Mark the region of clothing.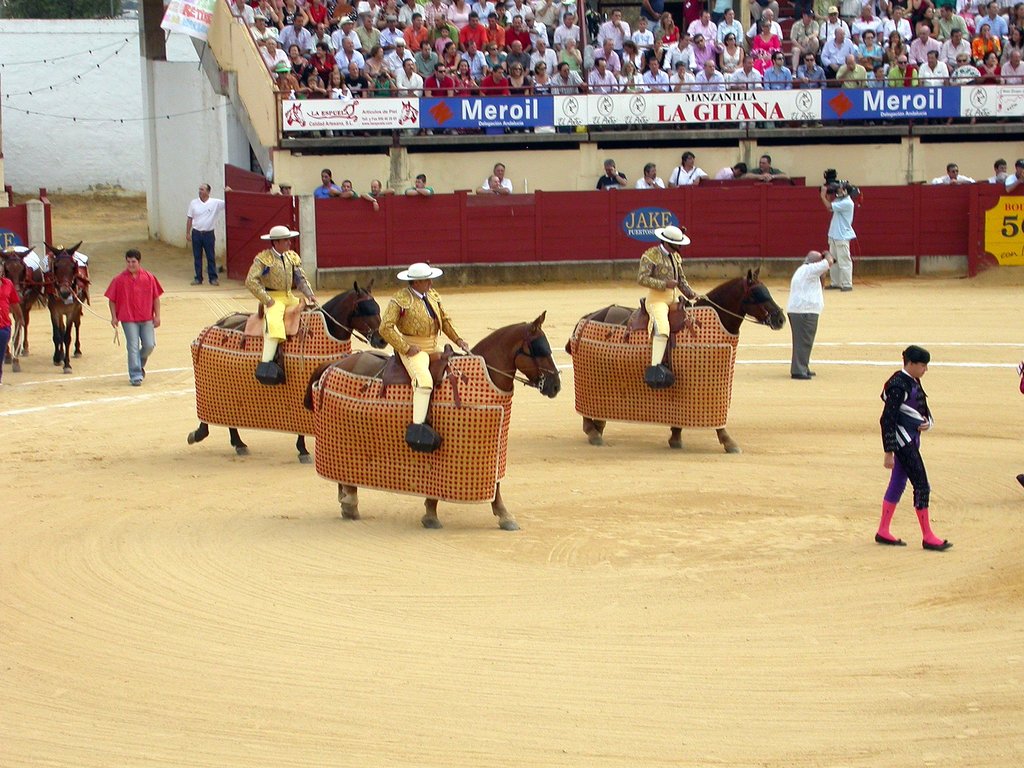
Region: BBox(593, 20, 628, 54).
